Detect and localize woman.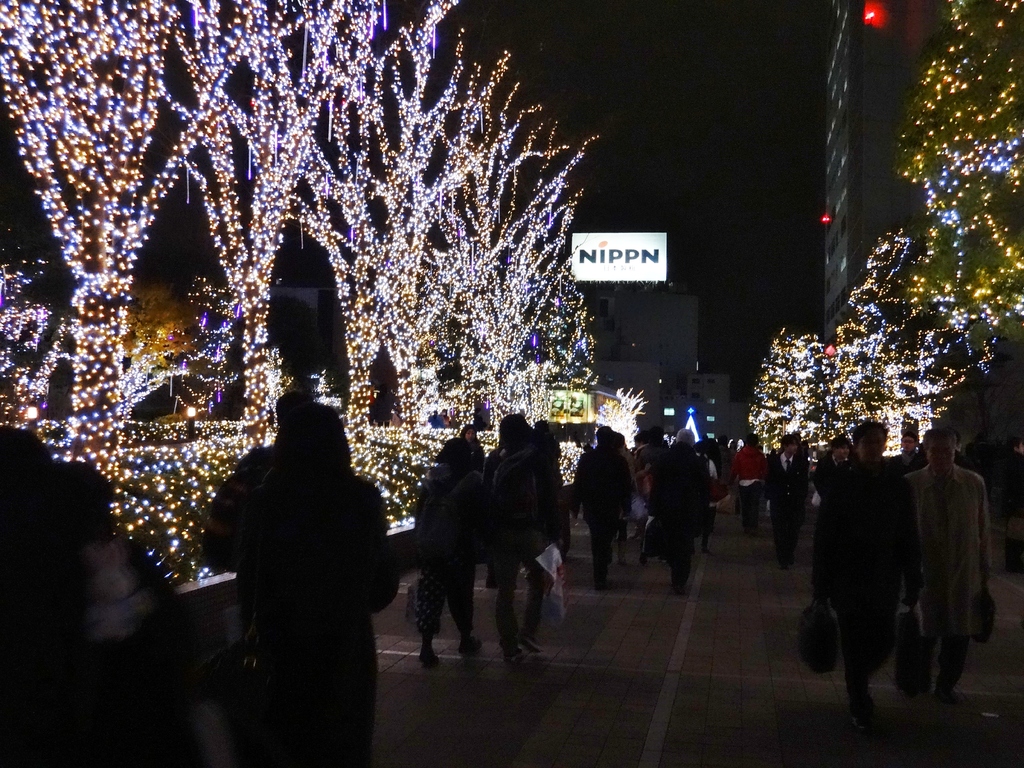
Localized at (left=413, top=437, right=495, bottom=668).
